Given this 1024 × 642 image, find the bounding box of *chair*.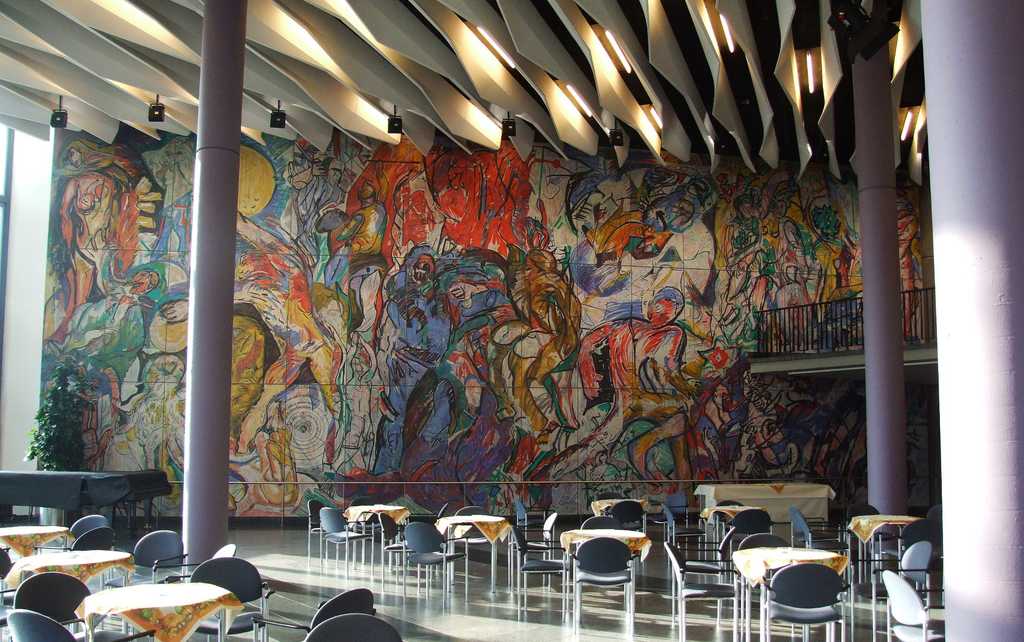
pyautogui.locateOnScreen(403, 523, 467, 607).
